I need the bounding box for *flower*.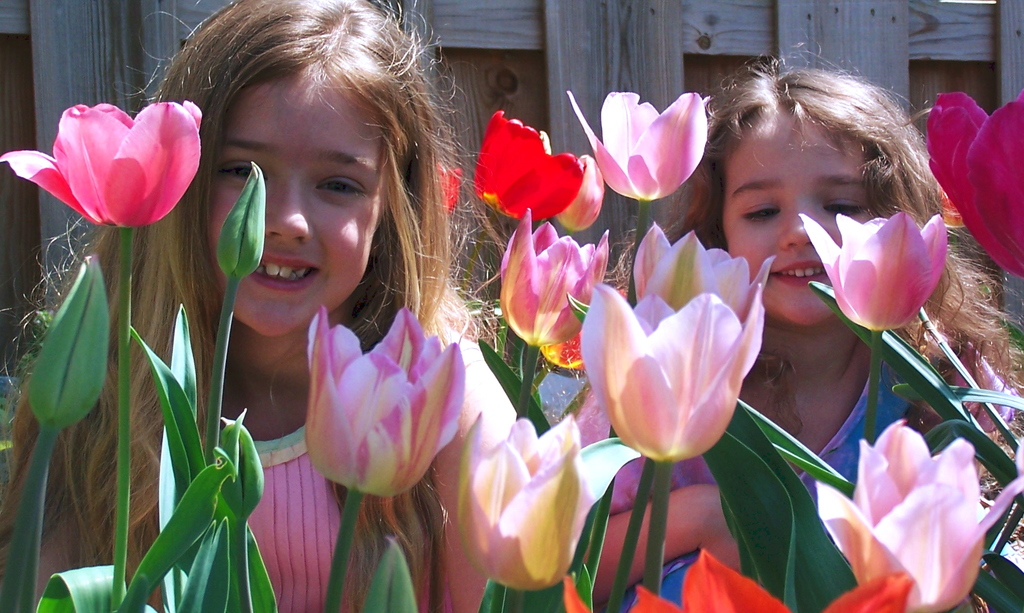
Here it is: [left=433, top=156, right=461, bottom=206].
